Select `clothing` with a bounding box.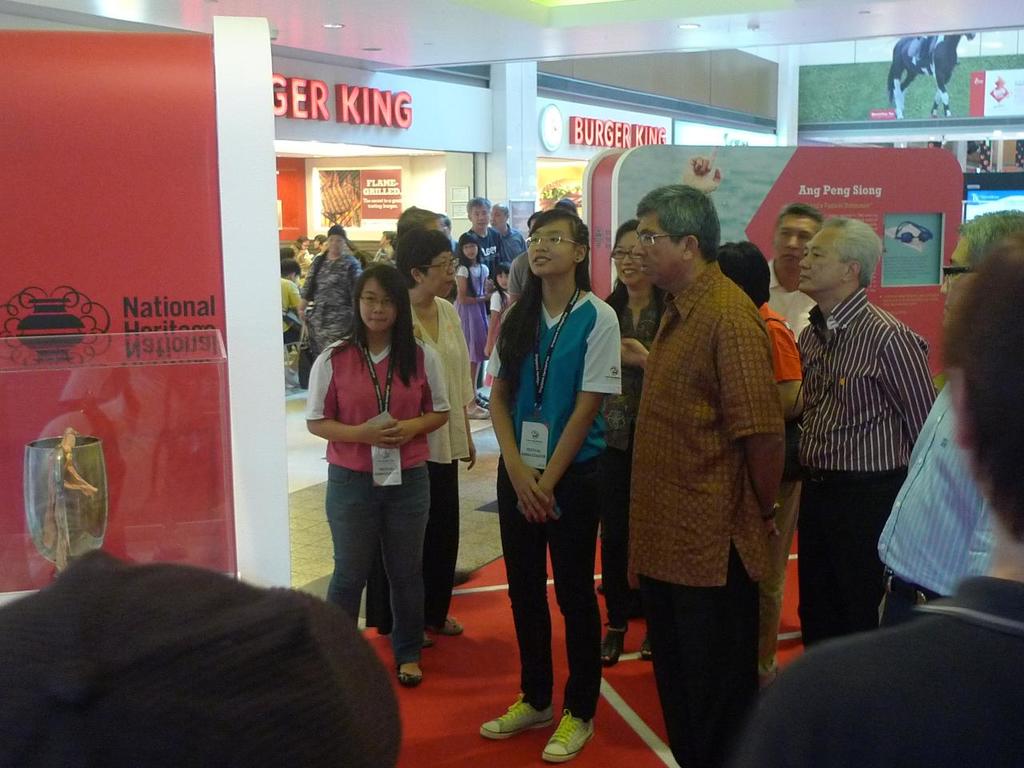
[left=458, top=231, right=504, bottom=282].
